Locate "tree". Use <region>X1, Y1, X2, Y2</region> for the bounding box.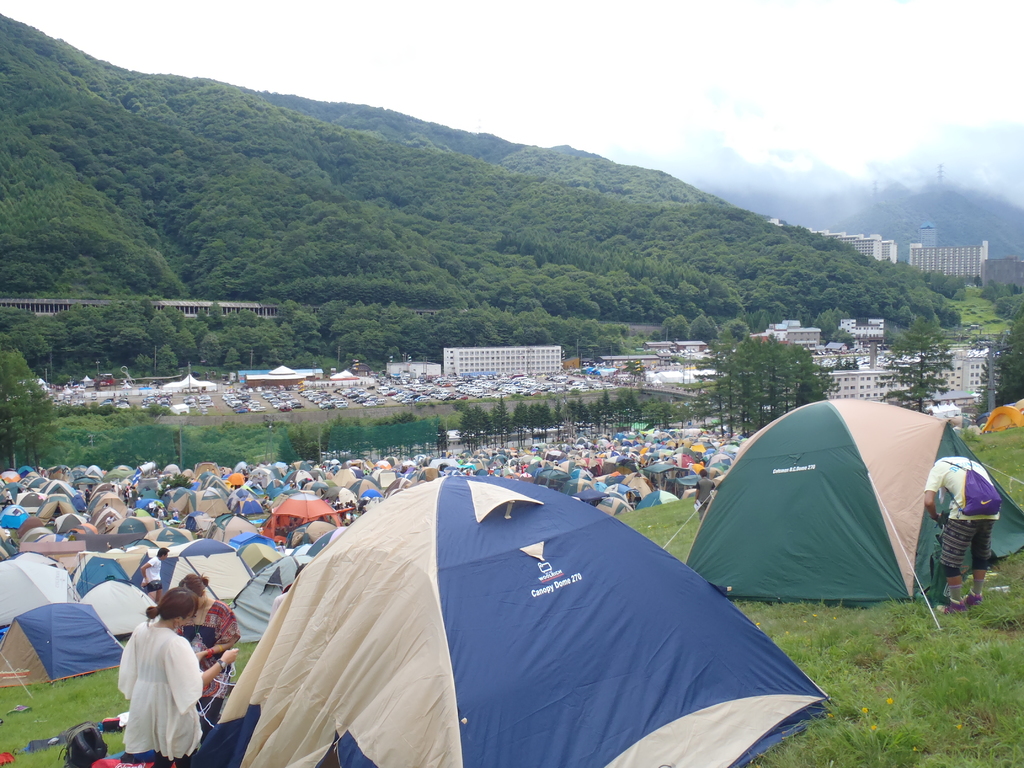
<region>620, 354, 646, 378</region>.
